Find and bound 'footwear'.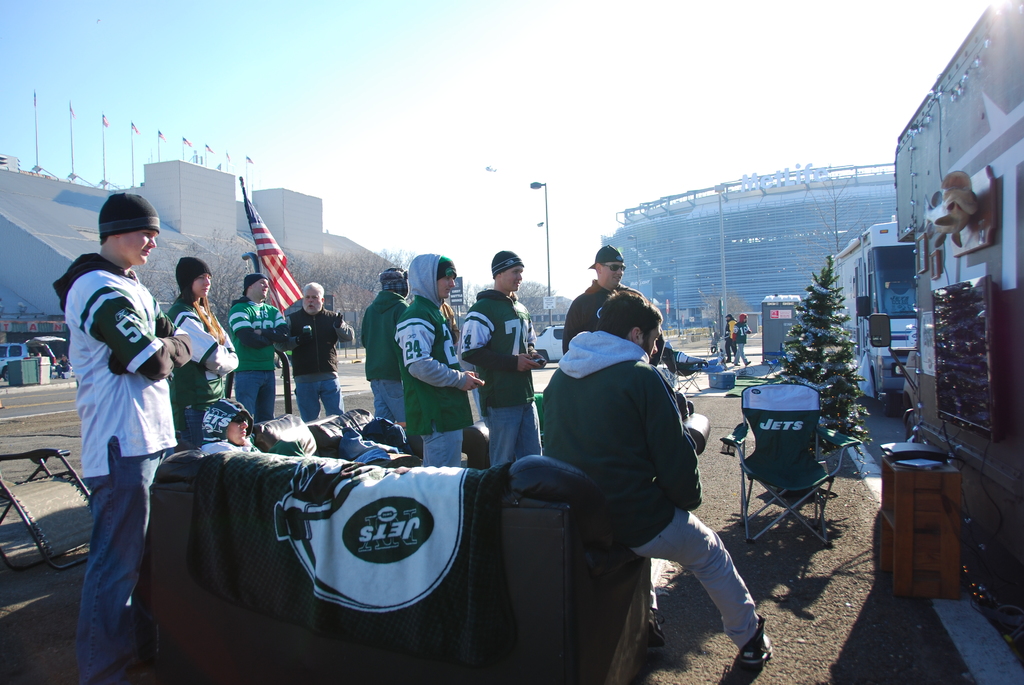
Bound: 647, 615, 668, 651.
